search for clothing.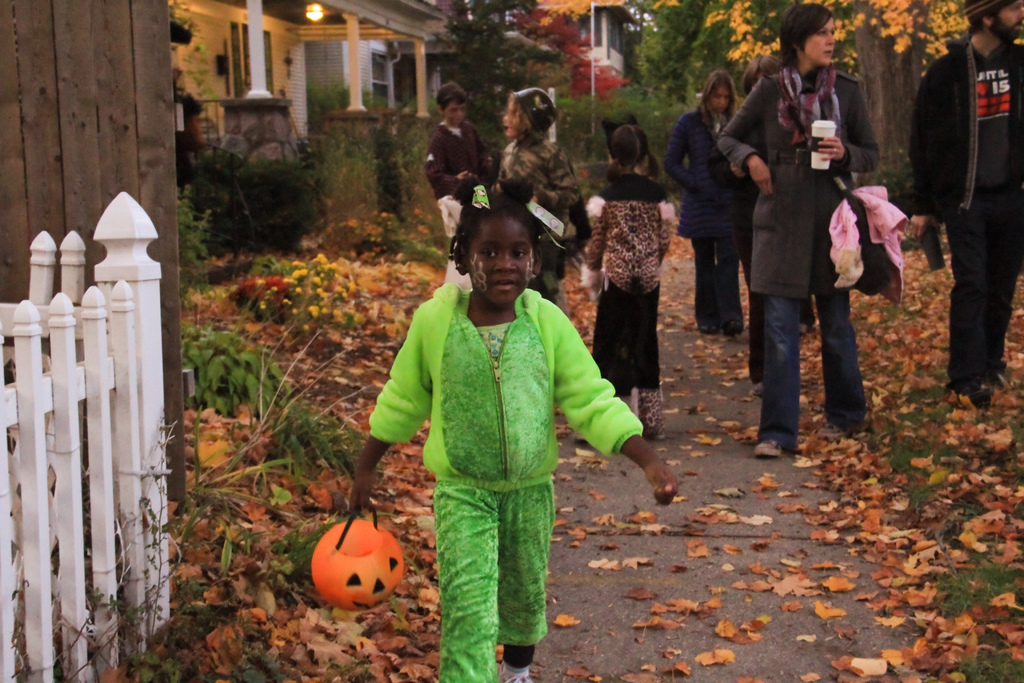
Found at 380:233:632:682.
